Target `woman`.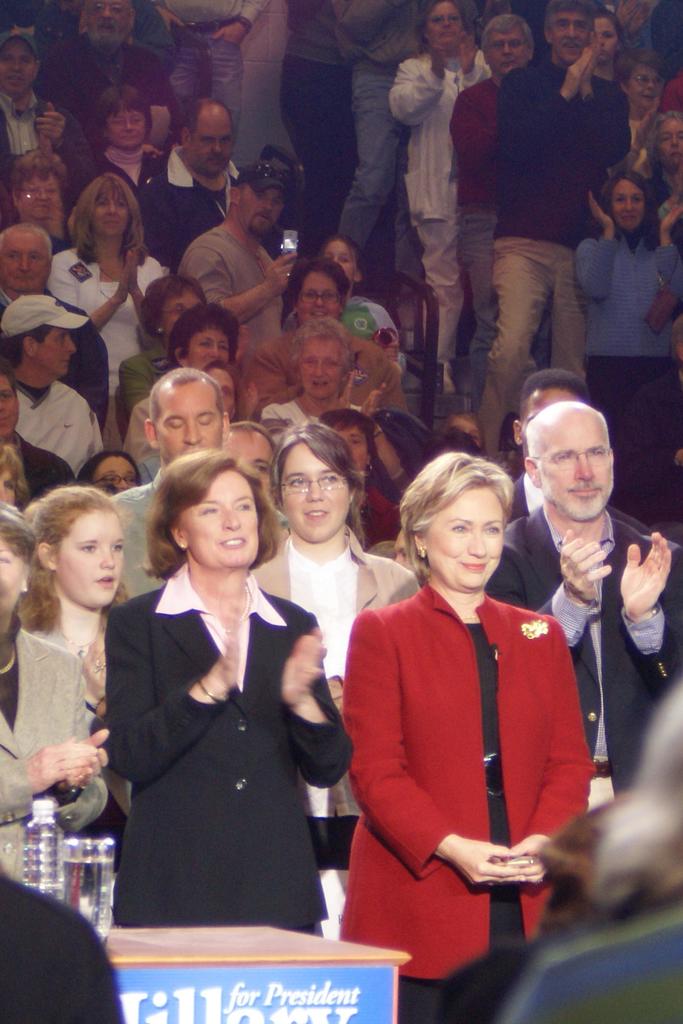
Target region: {"left": 176, "top": 301, "right": 232, "bottom": 371}.
